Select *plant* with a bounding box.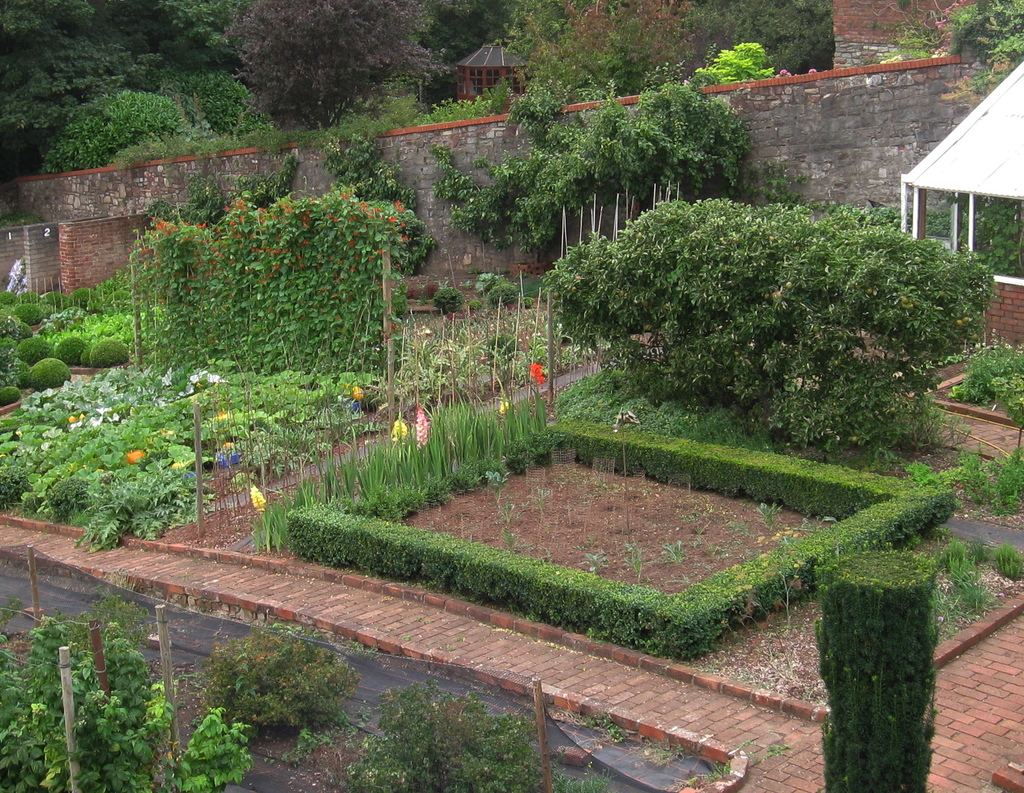
locate(71, 461, 210, 546).
